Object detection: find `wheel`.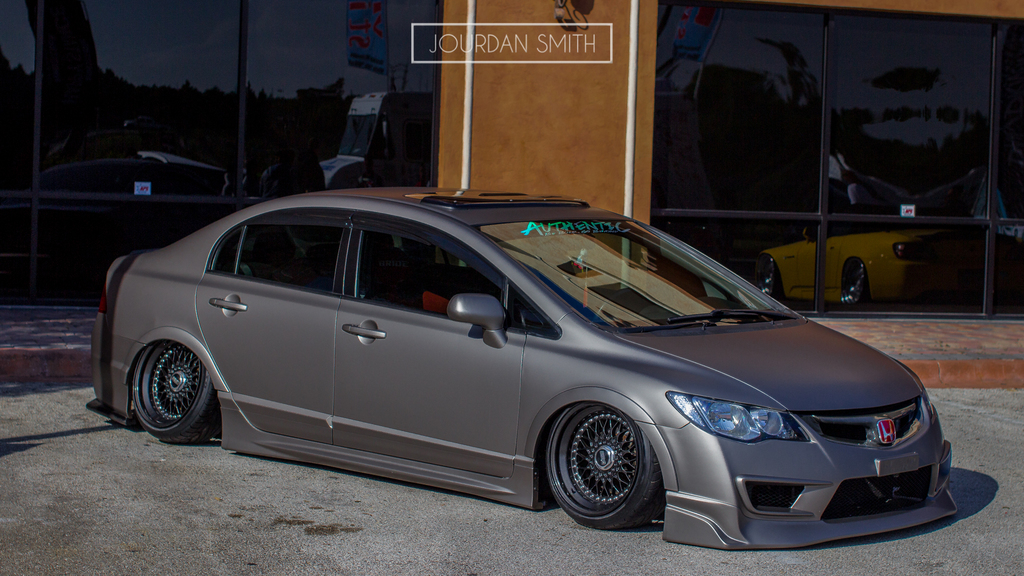
(132,337,222,442).
